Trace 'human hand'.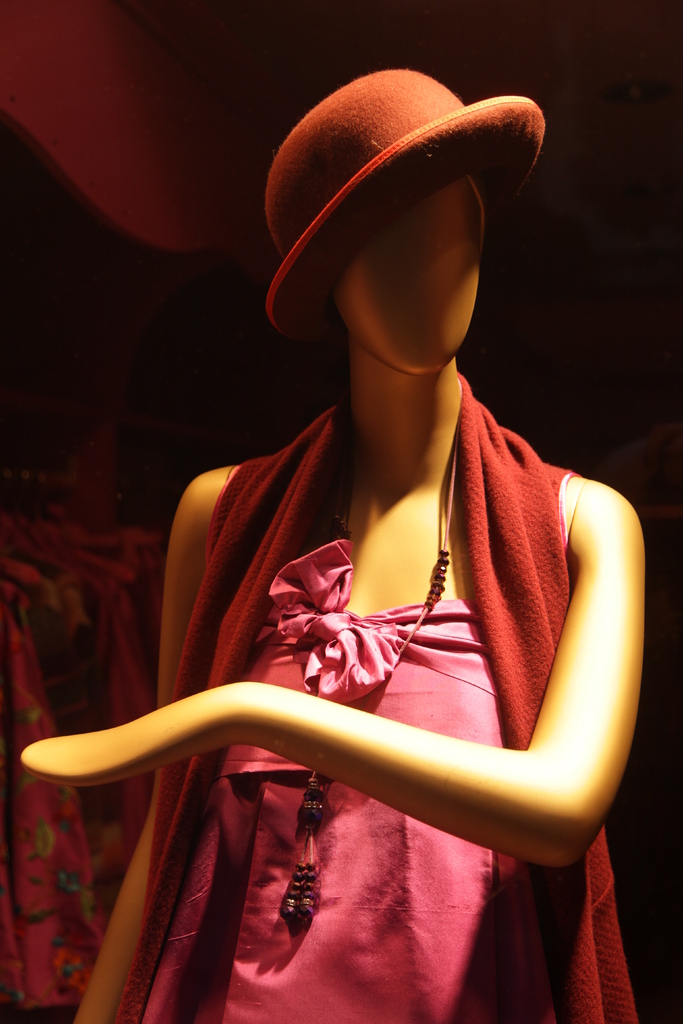
Traced to <box>47,636,493,840</box>.
